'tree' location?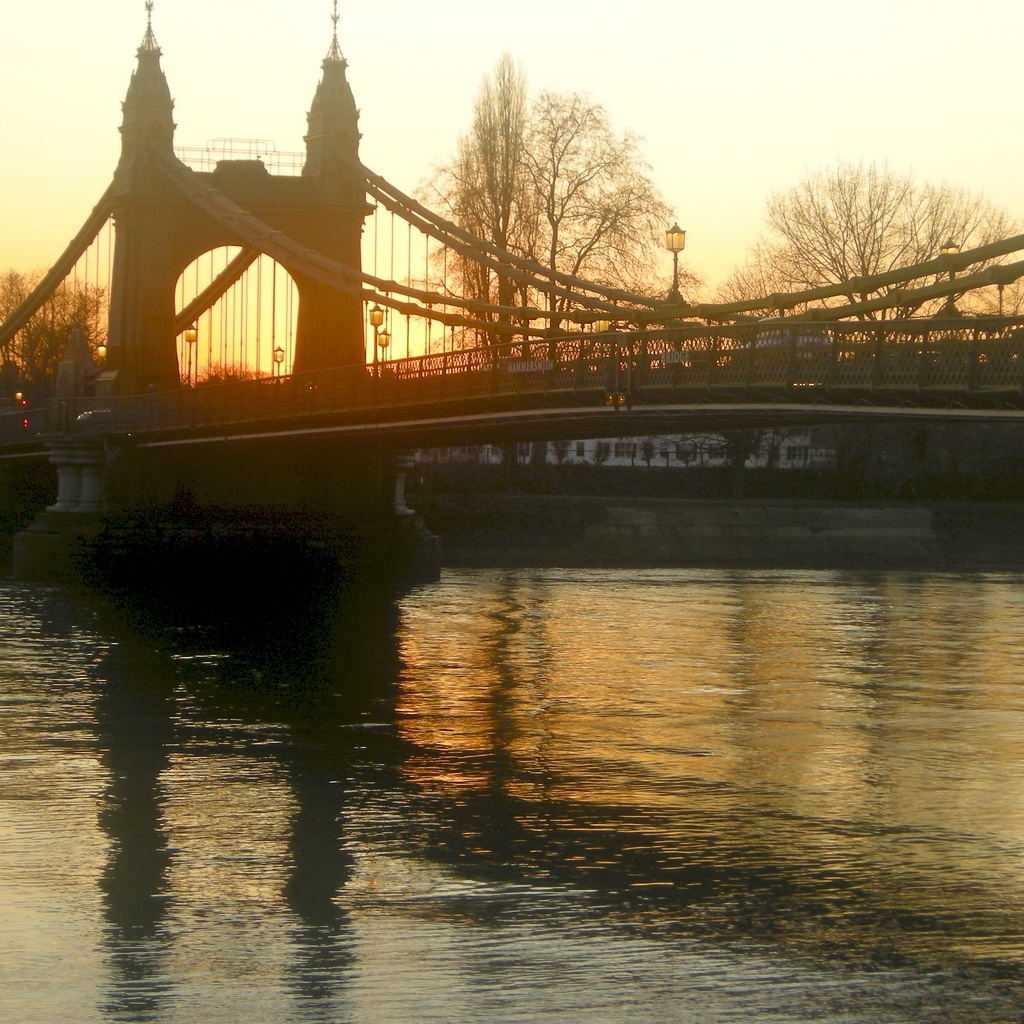
crop(745, 134, 984, 326)
